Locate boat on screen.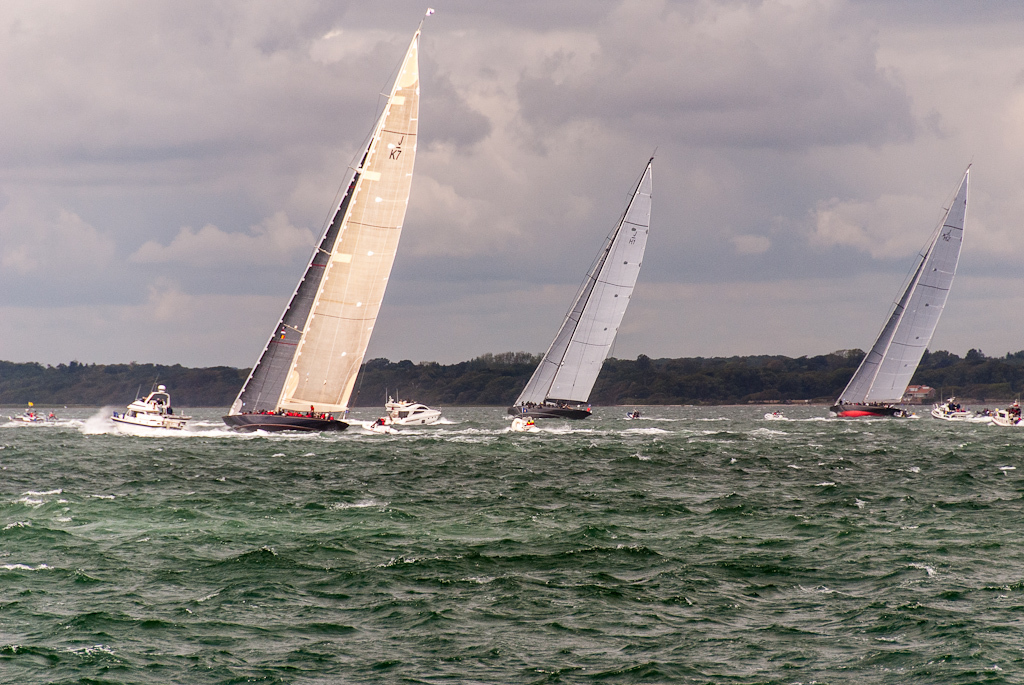
On screen at [left=508, top=155, right=656, bottom=415].
